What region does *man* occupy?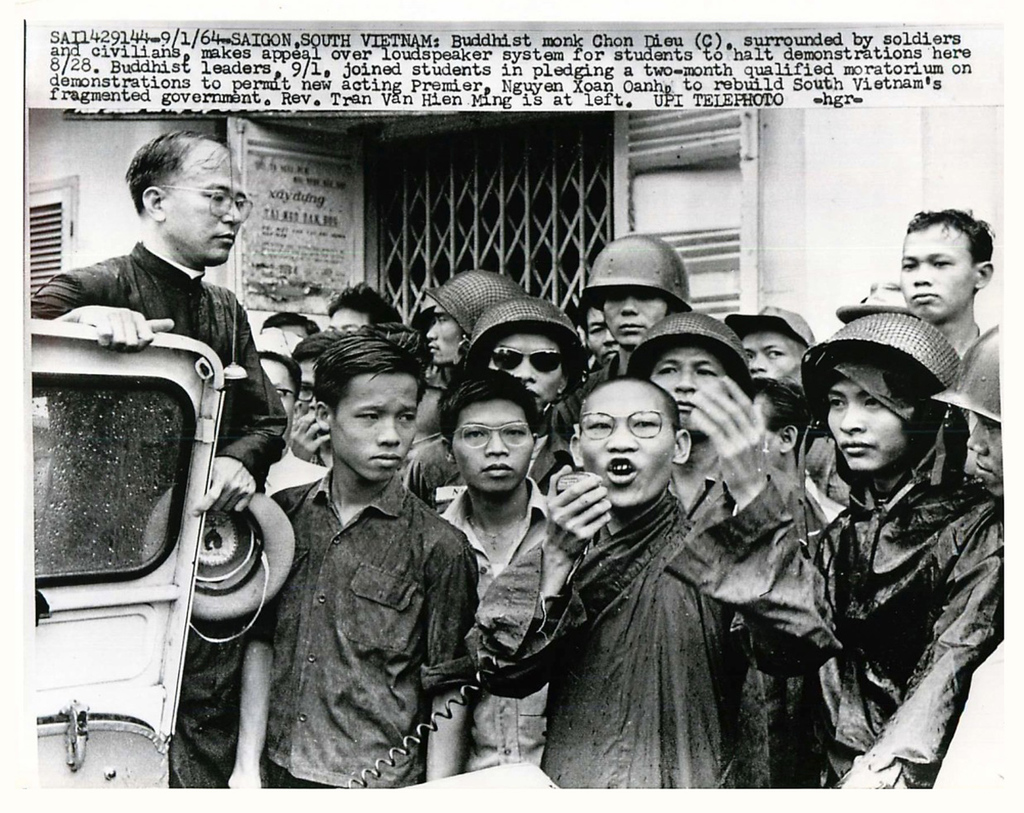
Rect(939, 332, 1000, 636).
